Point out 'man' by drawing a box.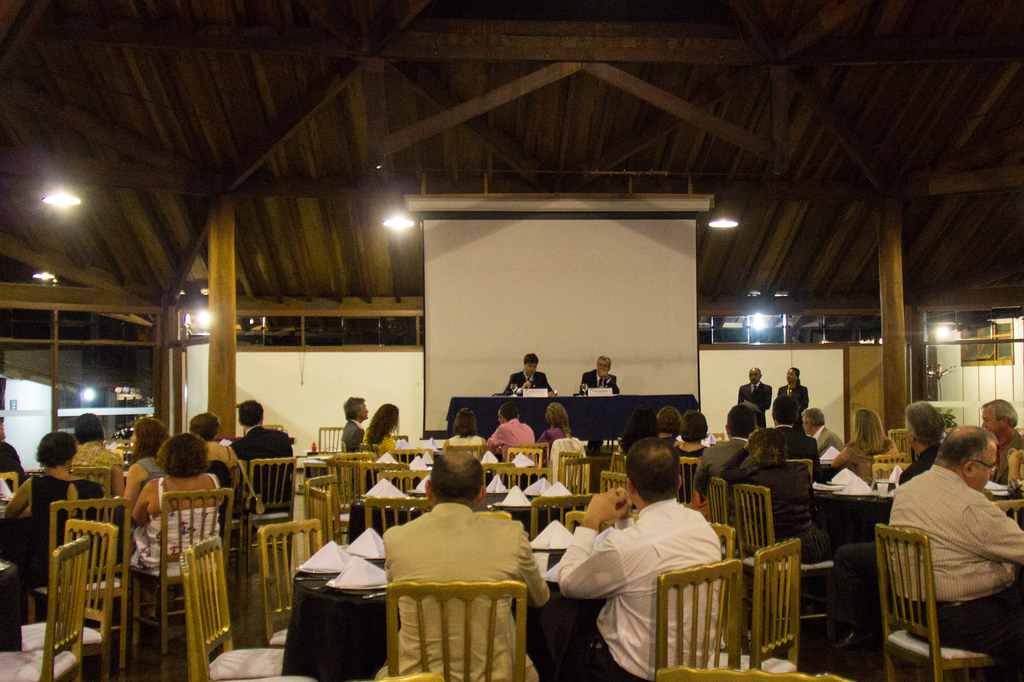
box=[485, 400, 534, 481].
